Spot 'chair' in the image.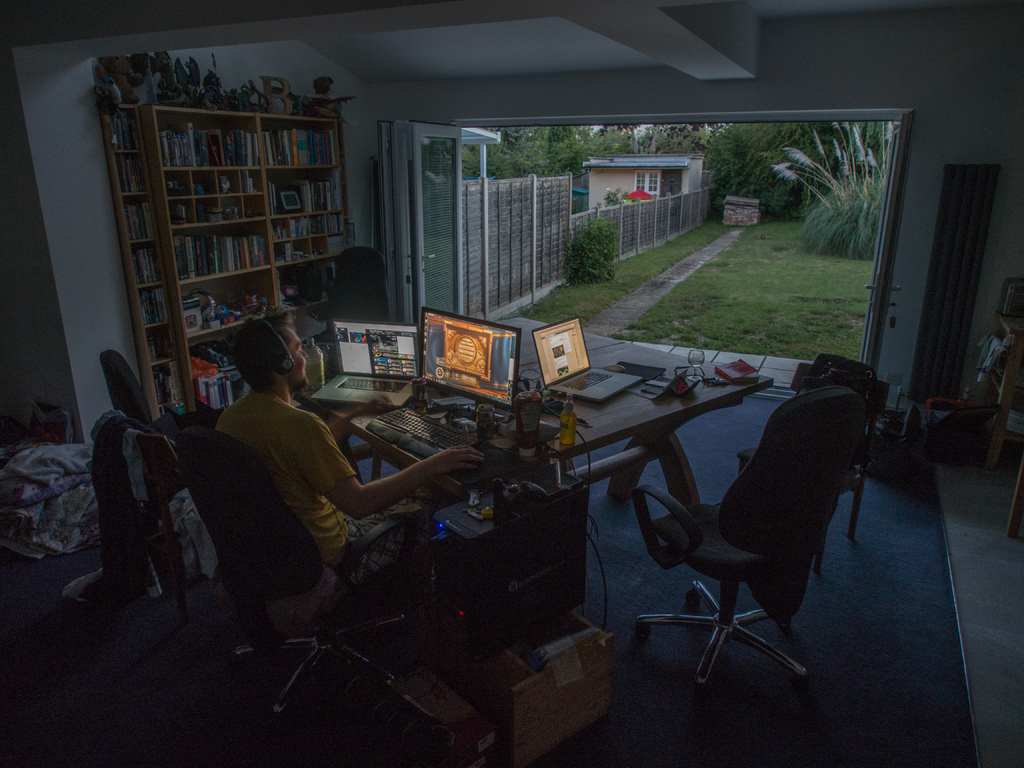
'chair' found at <region>170, 422, 433, 733</region>.
